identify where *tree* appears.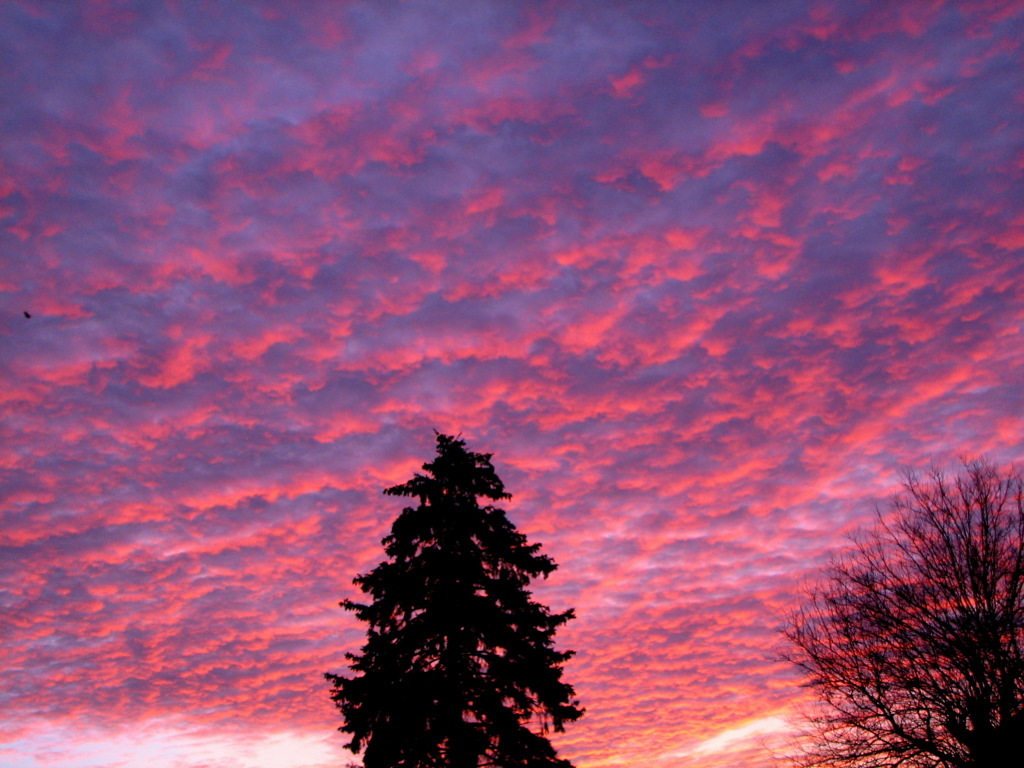
Appears at BBox(319, 424, 586, 767).
